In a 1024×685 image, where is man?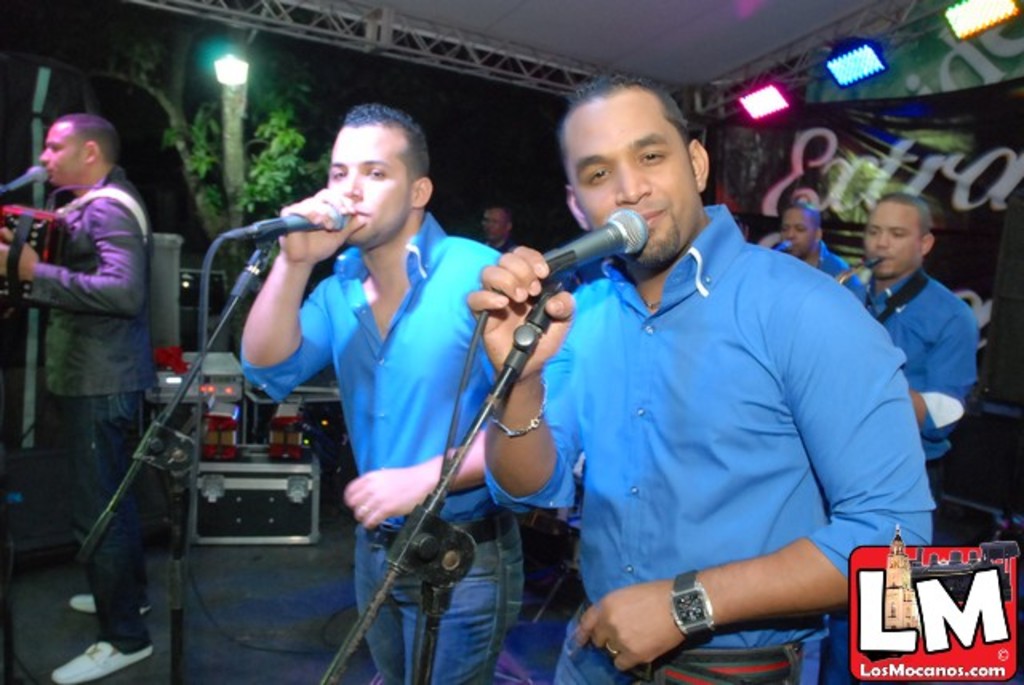
BBox(472, 198, 514, 253).
